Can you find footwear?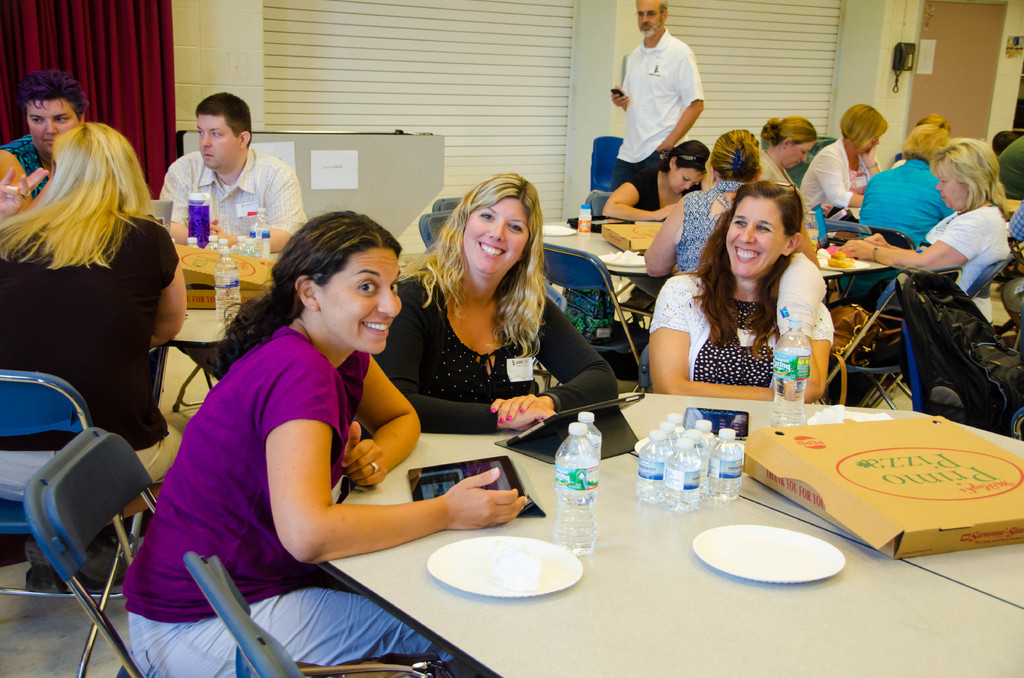
Yes, bounding box: x1=24, y1=536, x2=68, y2=596.
